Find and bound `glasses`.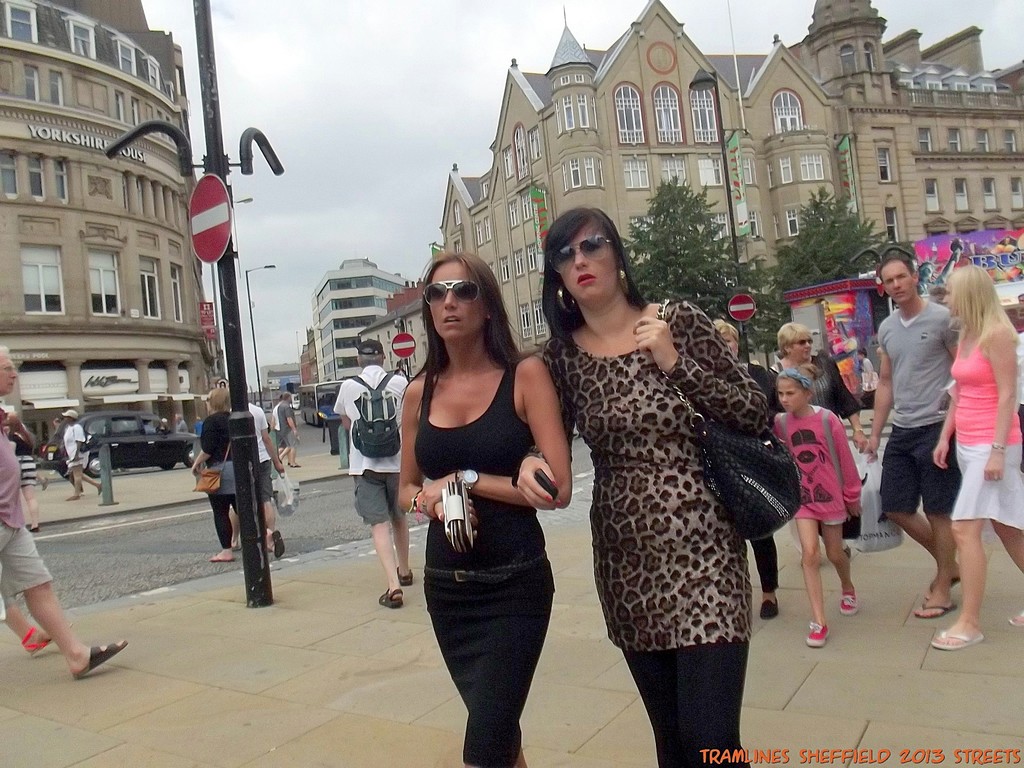
Bound: crop(792, 335, 813, 349).
